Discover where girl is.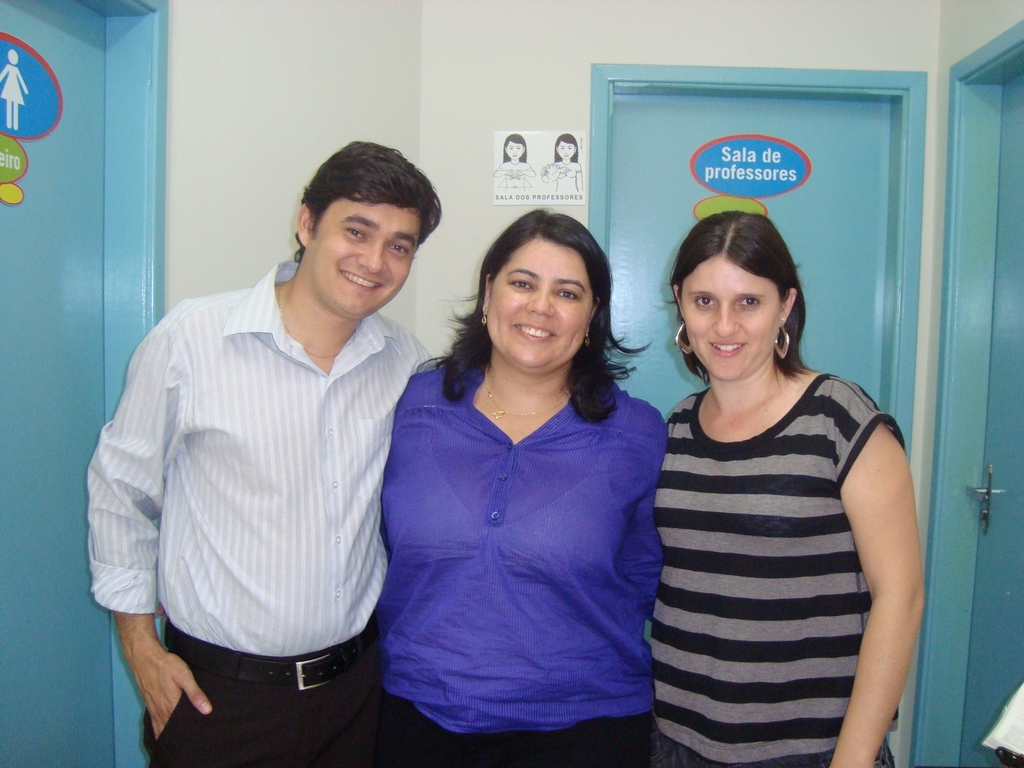
Discovered at 389/221/646/764.
